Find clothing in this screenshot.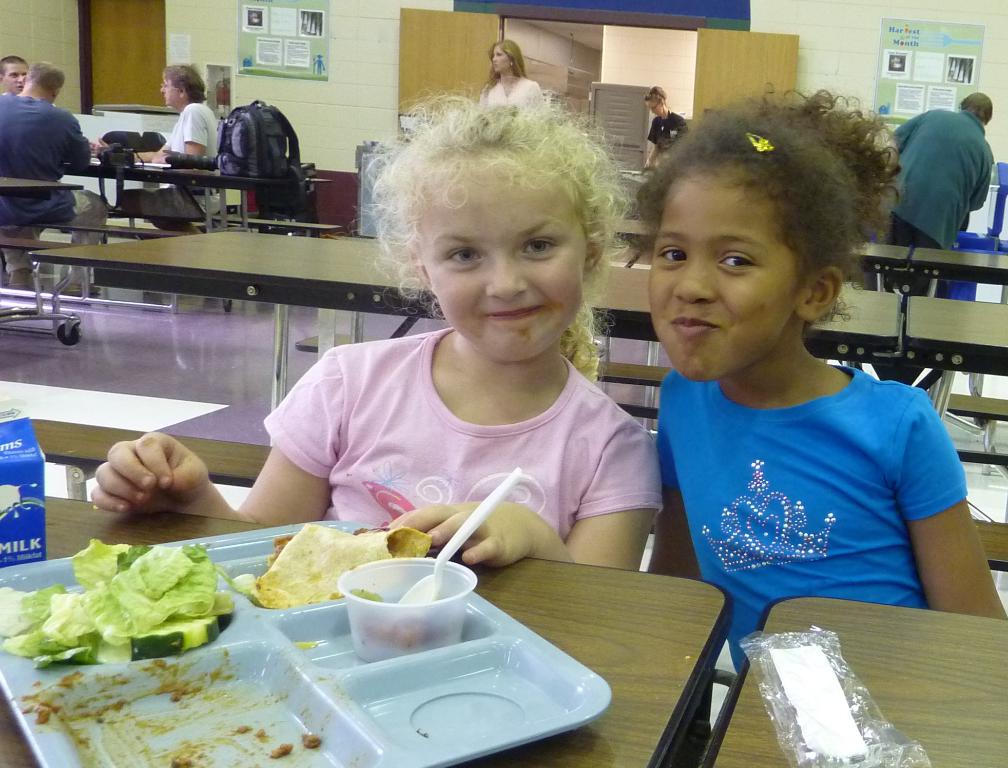
The bounding box for clothing is bbox=(647, 108, 689, 160).
